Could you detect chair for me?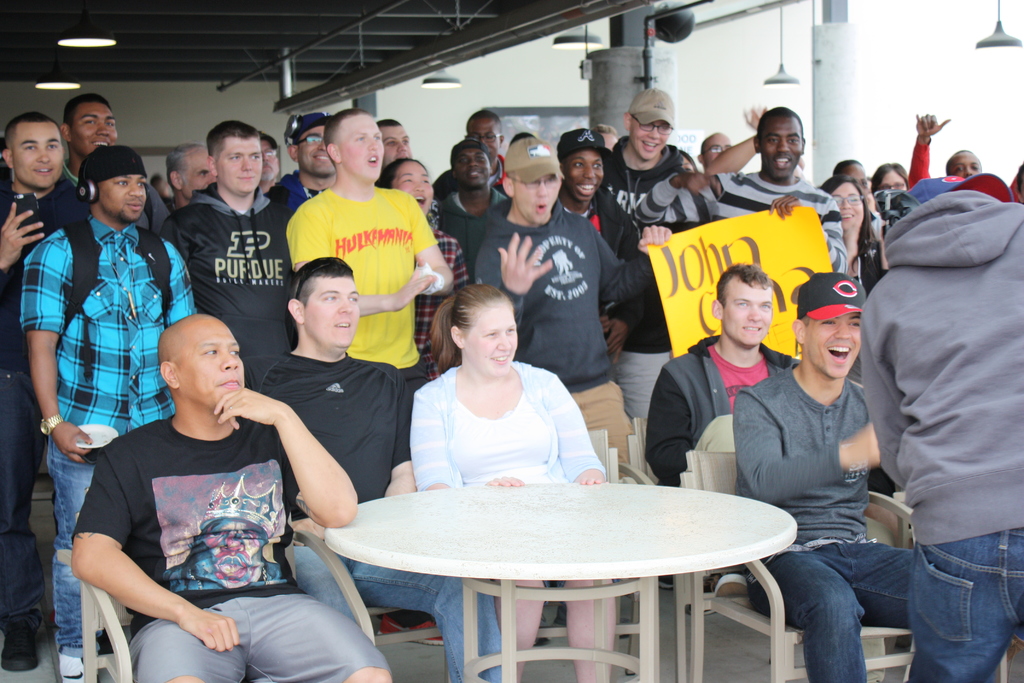
Detection result: bbox(624, 420, 886, 682).
